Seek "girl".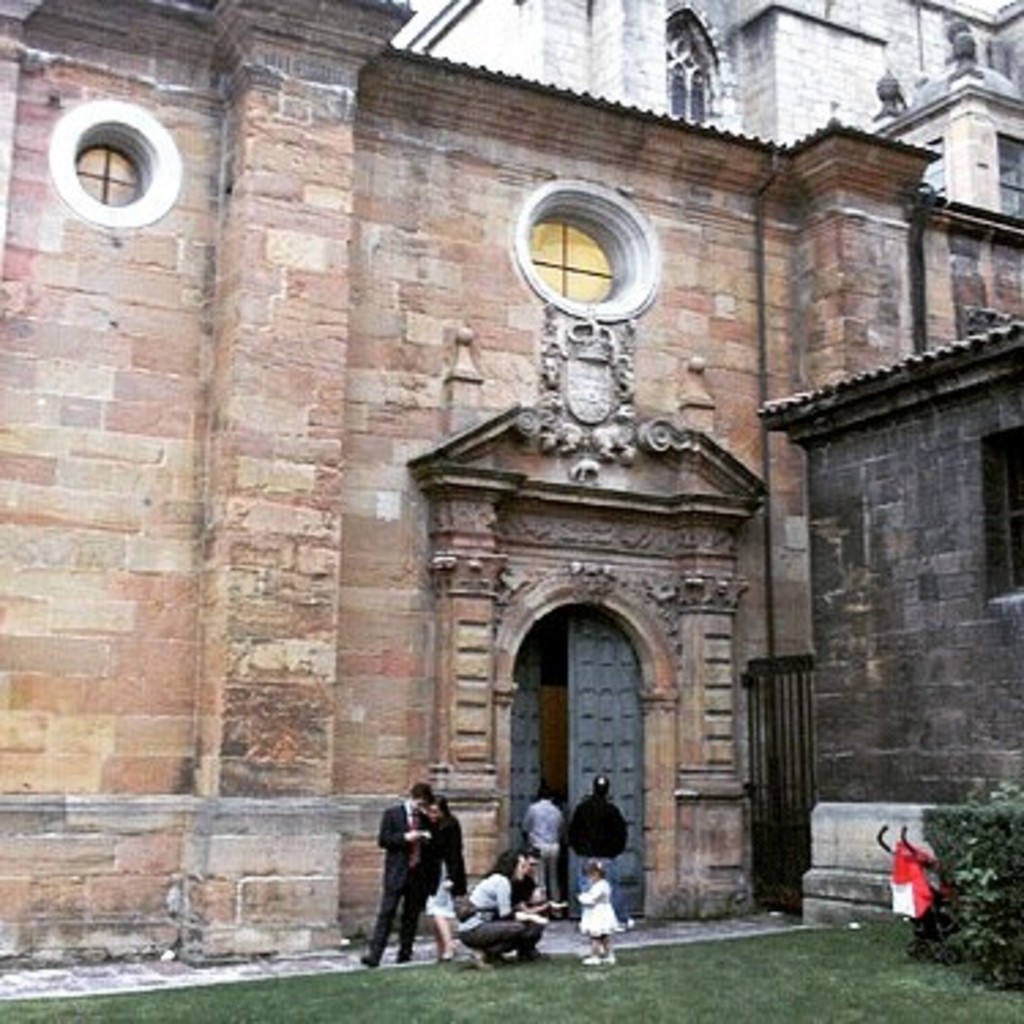
(left=453, top=841, right=557, bottom=967).
